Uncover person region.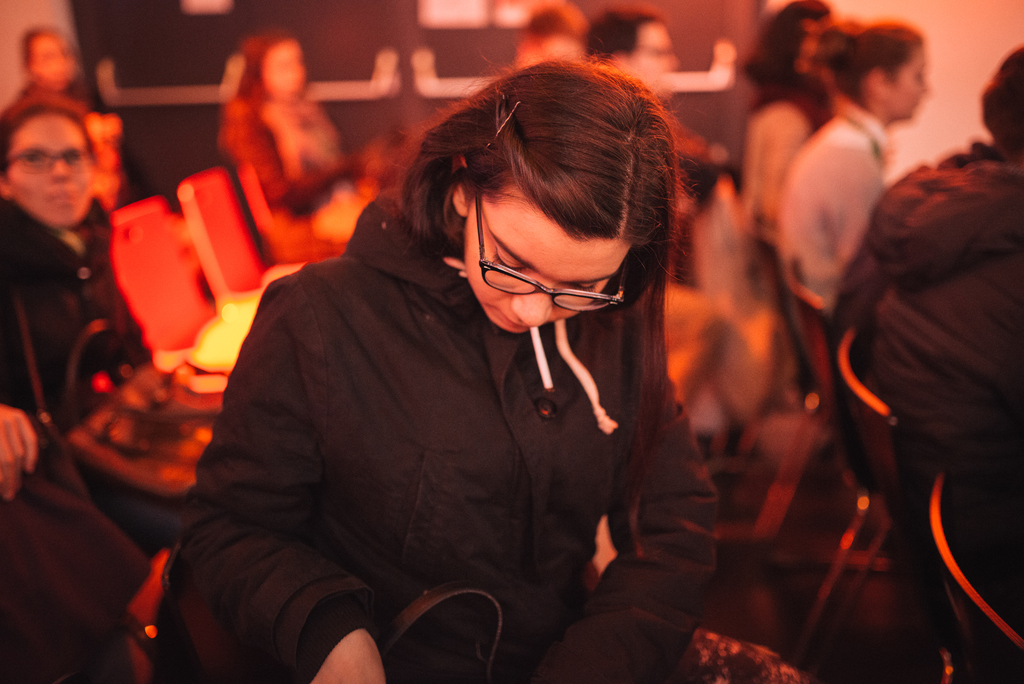
Uncovered: (220,32,378,257).
